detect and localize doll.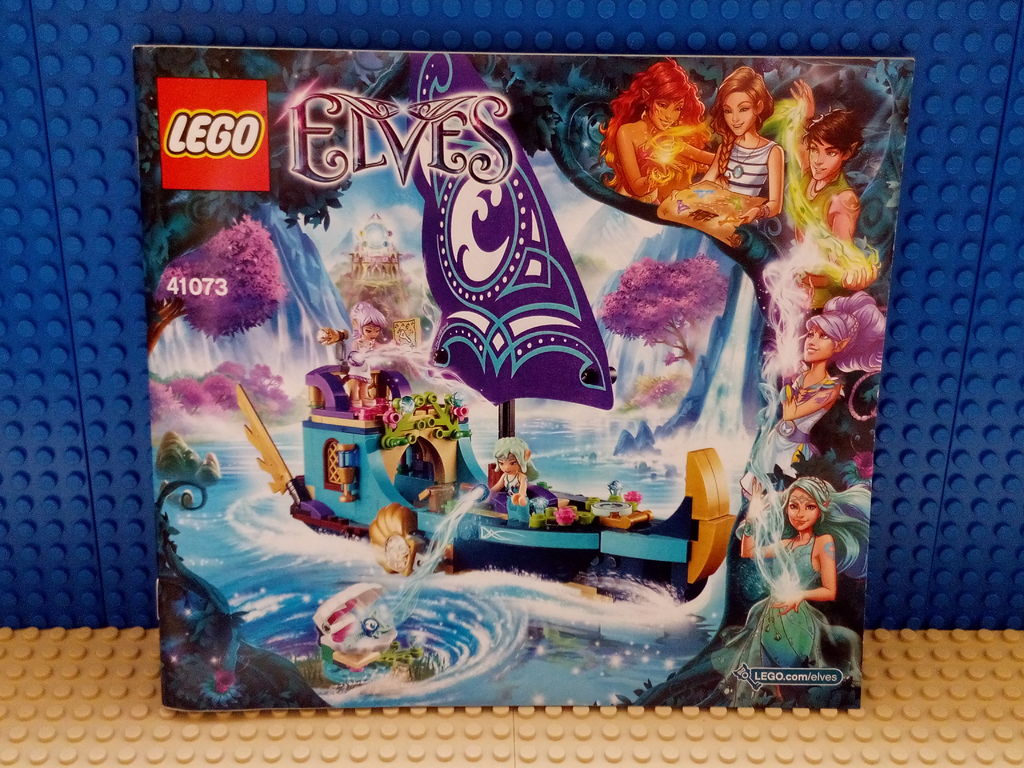
Localized at region(665, 77, 782, 262).
